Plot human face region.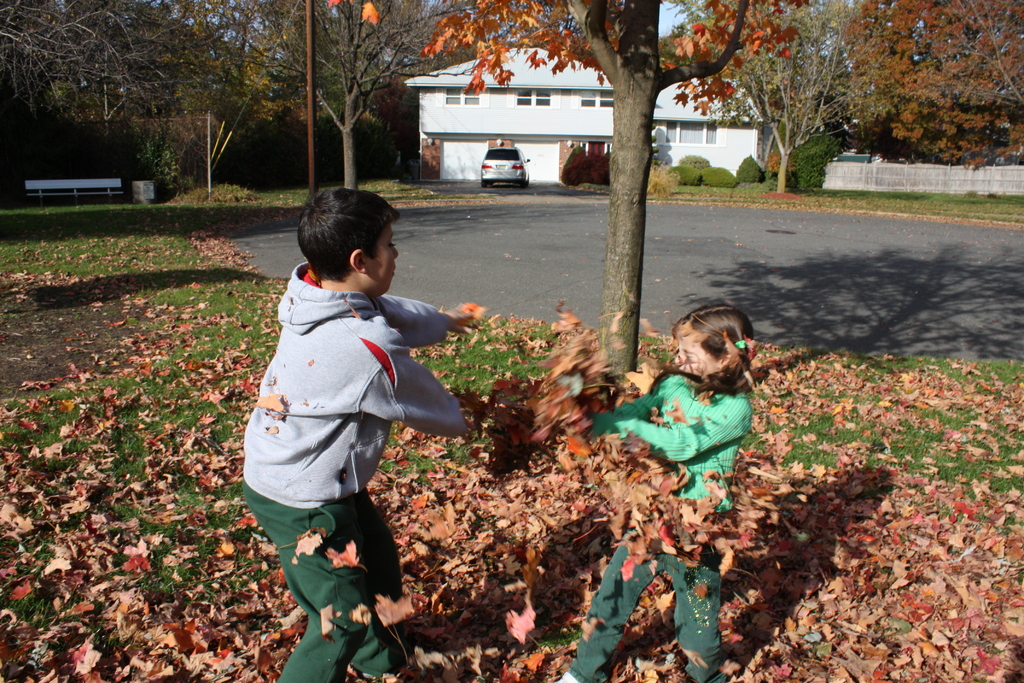
Plotted at region(363, 226, 409, 298).
